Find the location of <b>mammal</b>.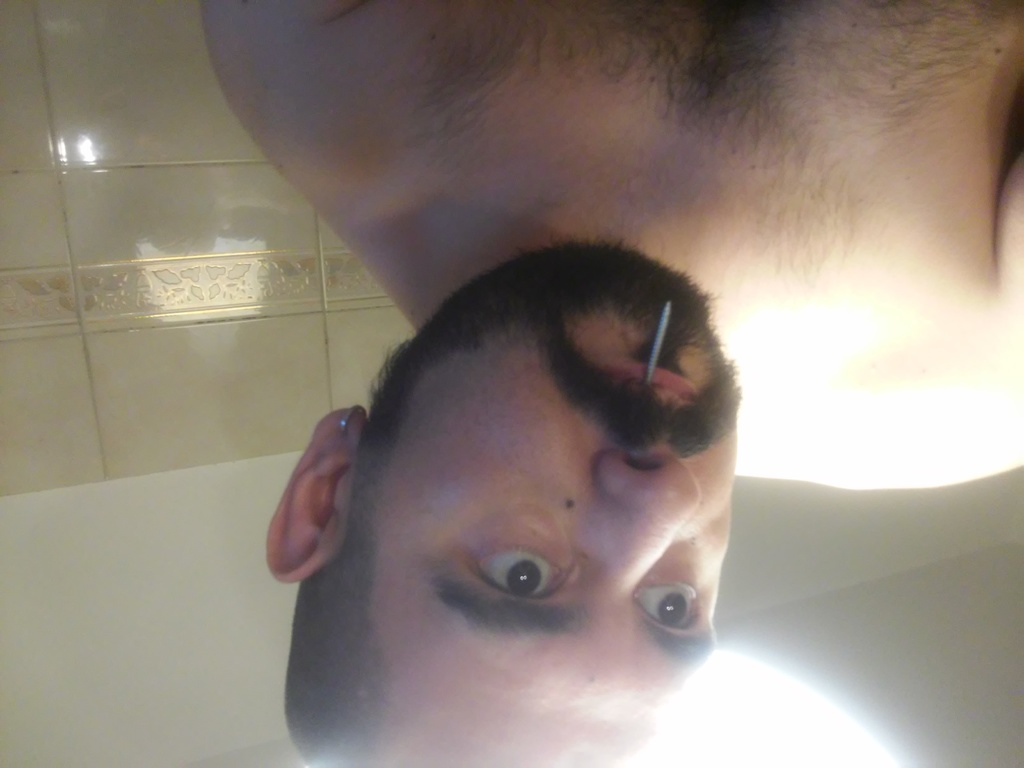
Location: <box>189,0,1023,767</box>.
